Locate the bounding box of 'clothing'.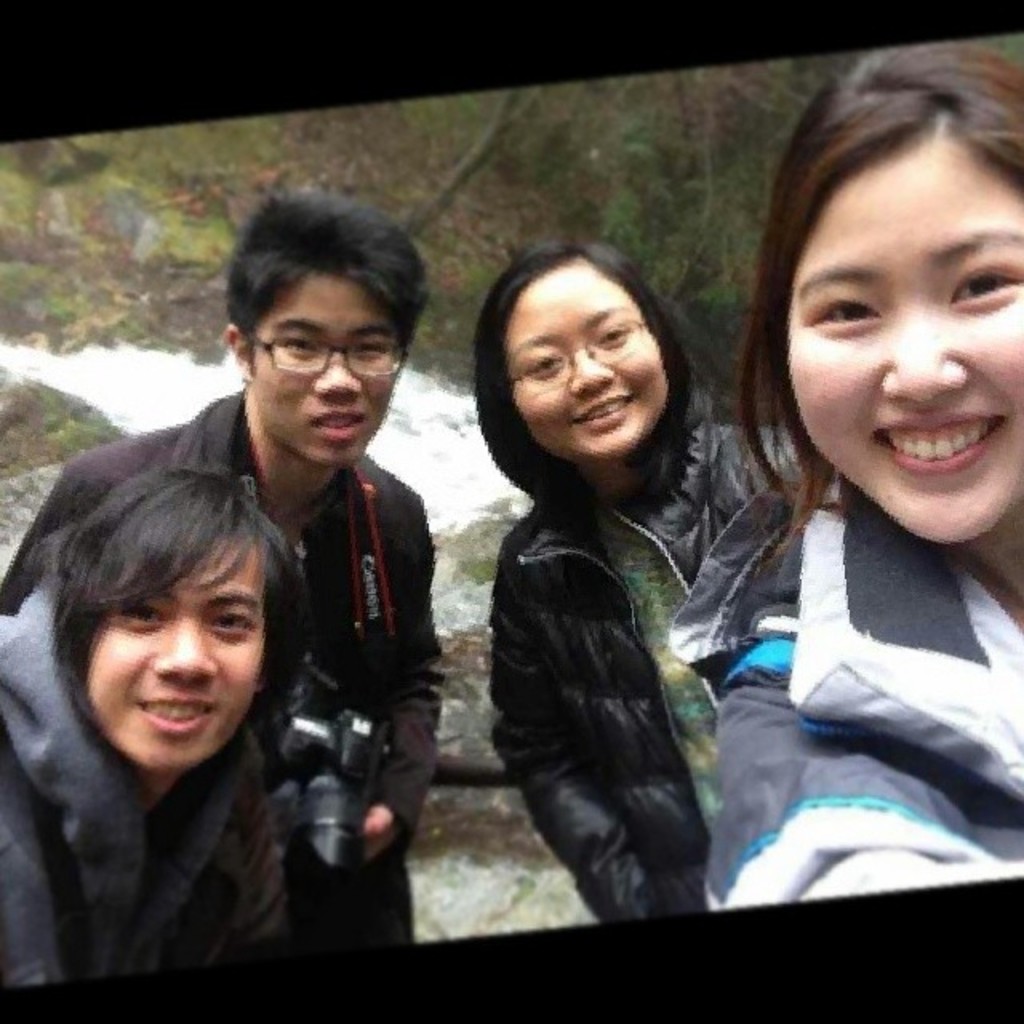
Bounding box: Rect(672, 466, 1022, 910).
